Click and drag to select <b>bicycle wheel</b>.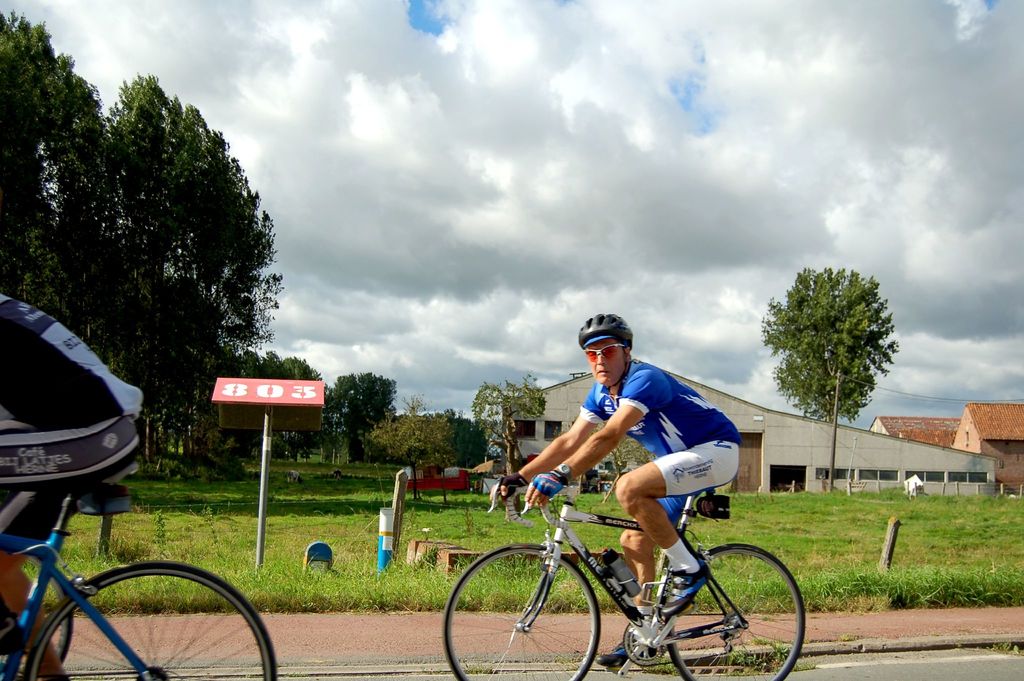
Selection: select_region(662, 540, 804, 680).
